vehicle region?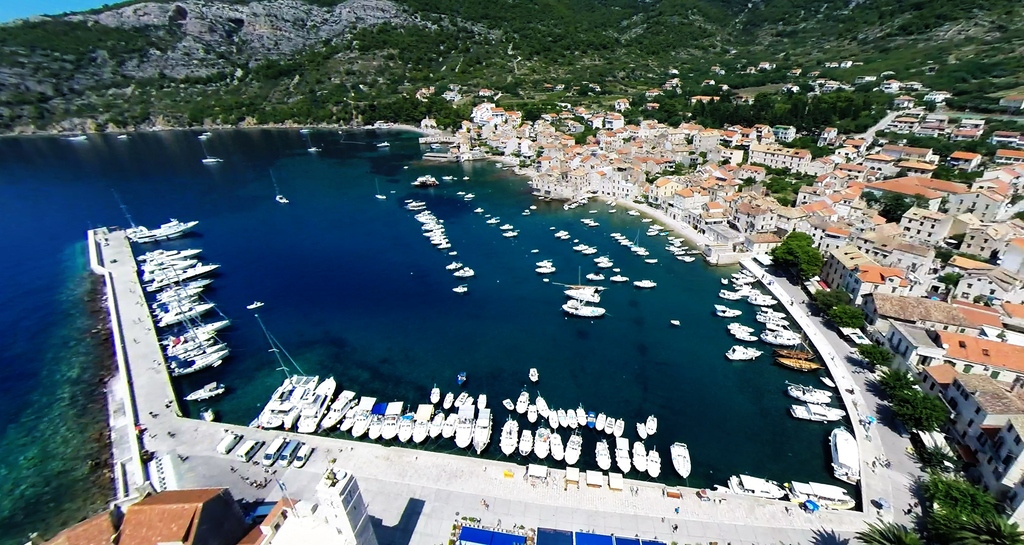
(left=774, top=358, right=823, bottom=374)
